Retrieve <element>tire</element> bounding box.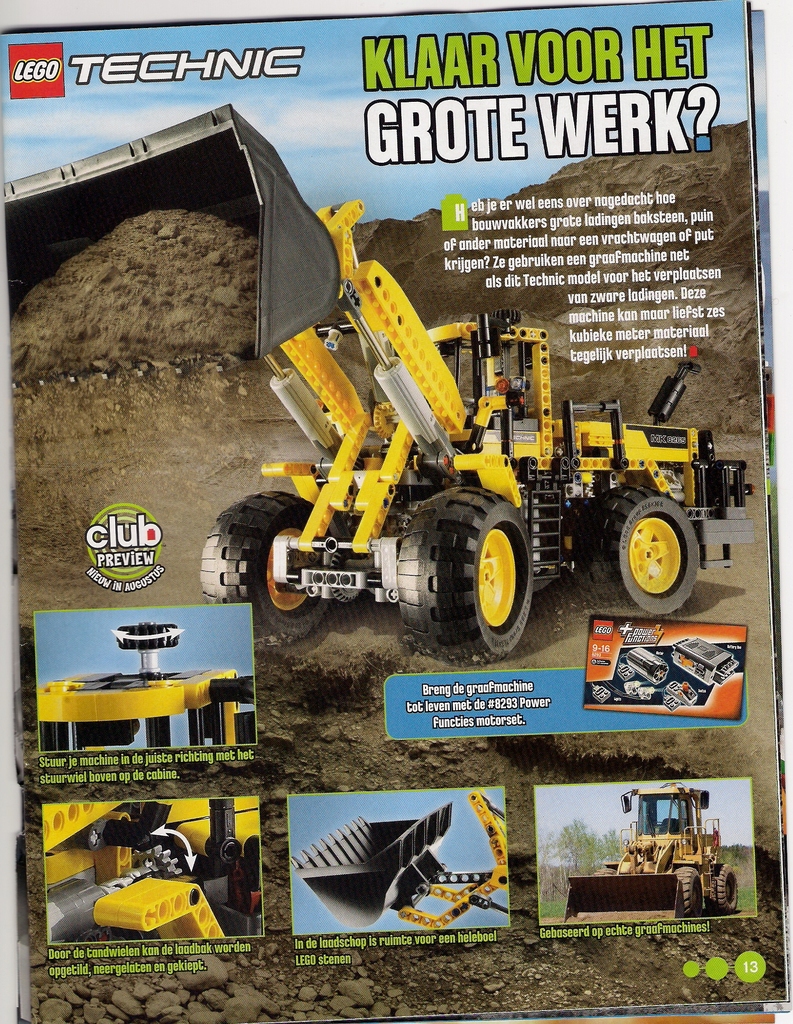
Bounding box: crop(676, 867, 703, 919).
